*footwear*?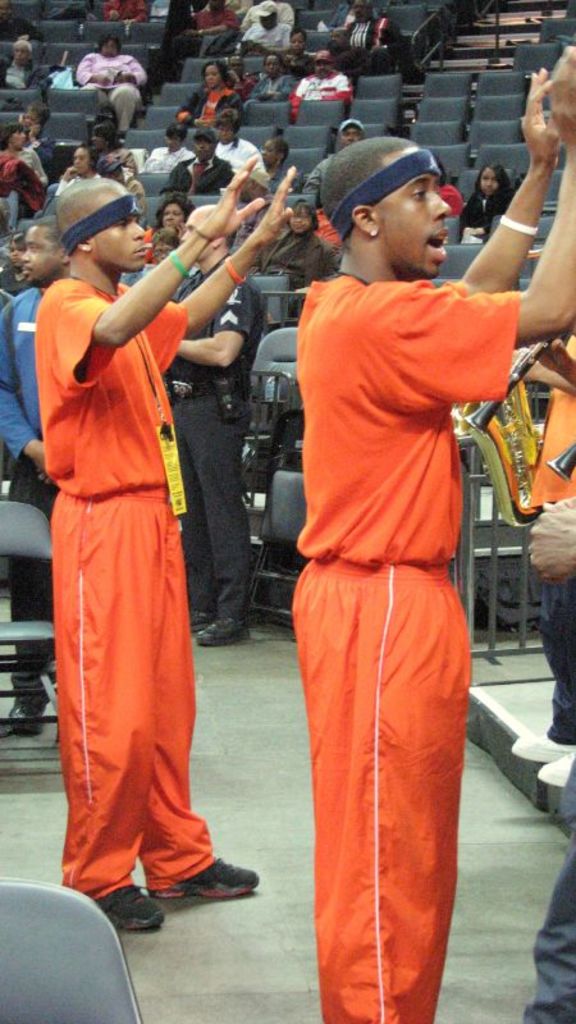
bbox=(461, 596, 513, 630)
